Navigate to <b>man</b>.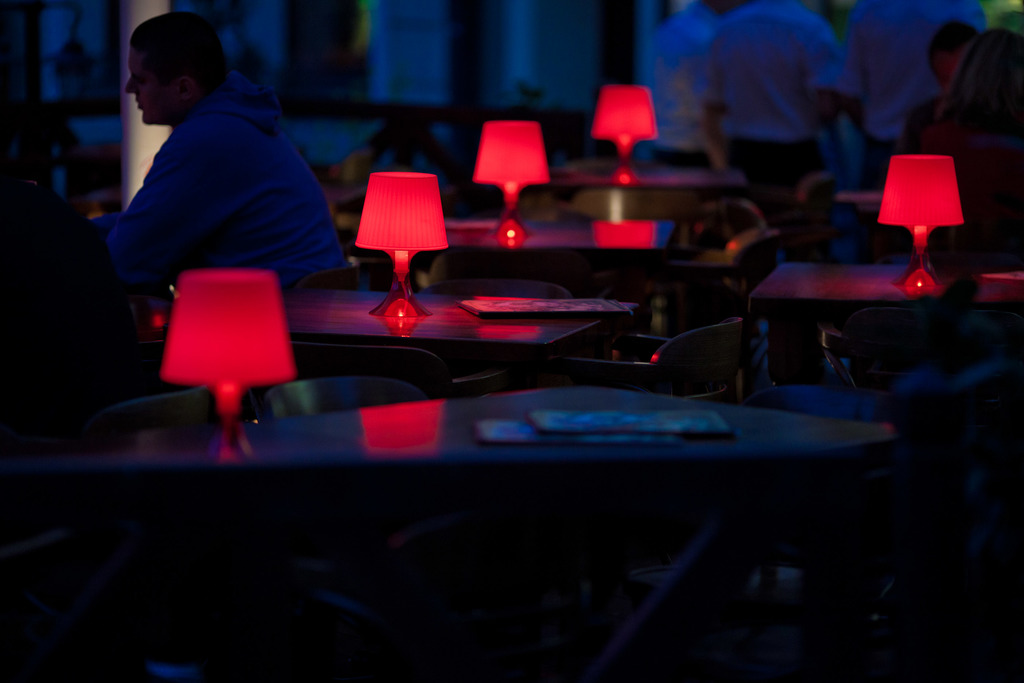
Navigation target: box=[72, 33, 349, 314].
